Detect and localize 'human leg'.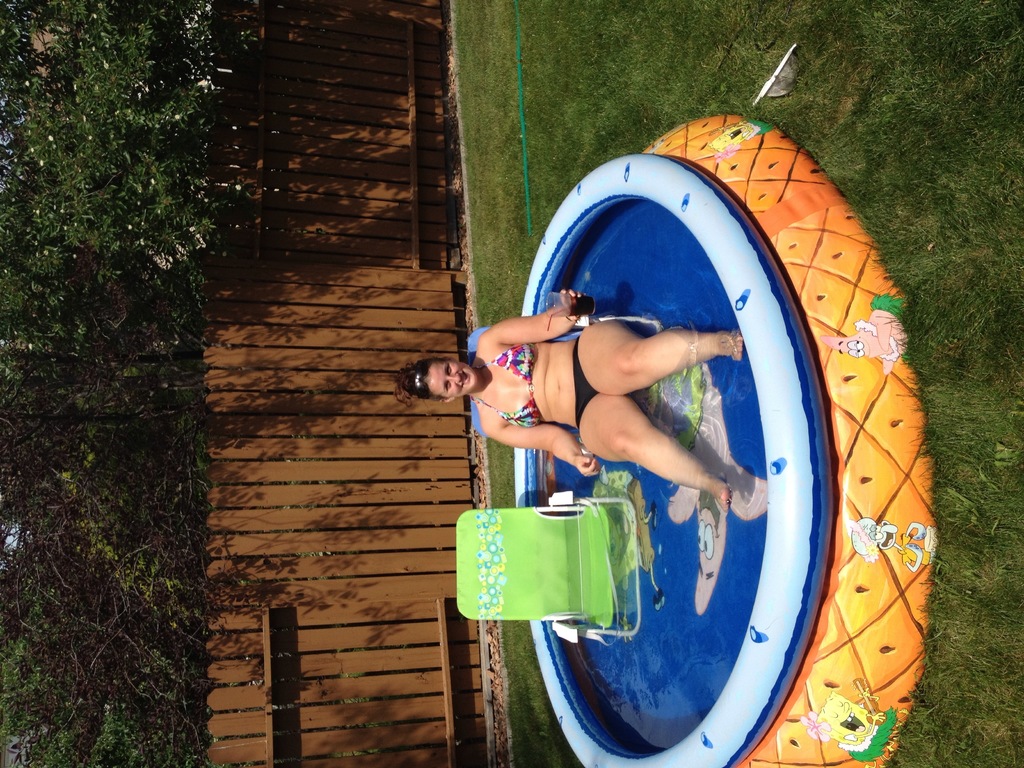
Localized at <region>579, 321, 746, 396</region>.
